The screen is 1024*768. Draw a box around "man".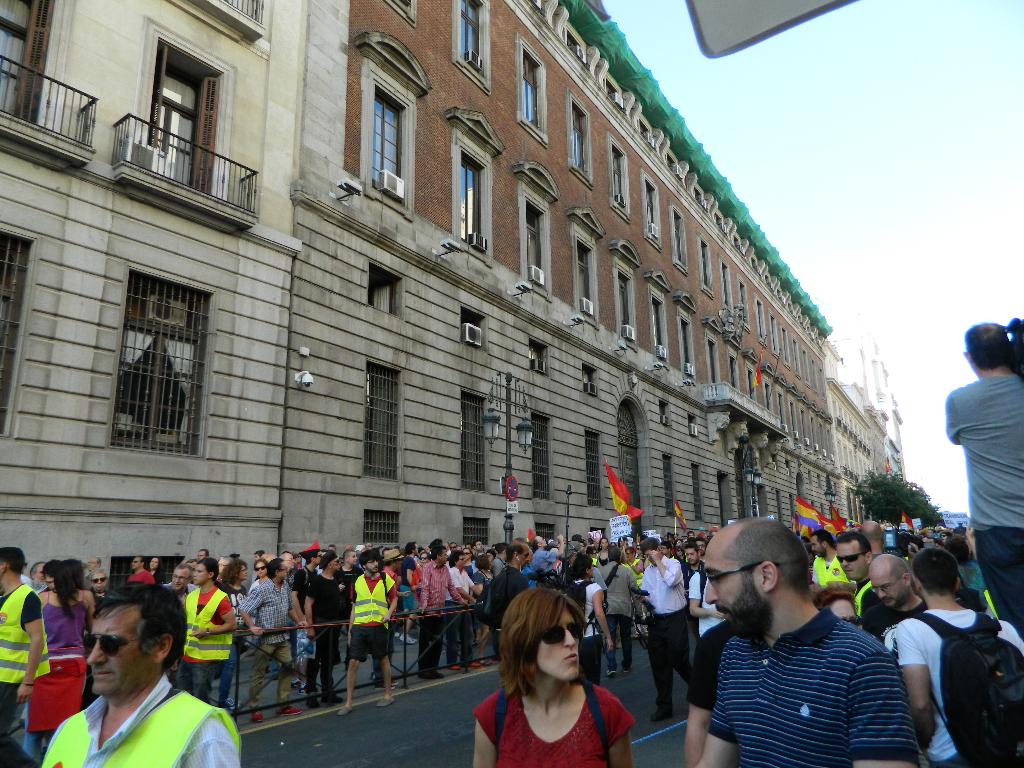
bbox(865, 552, 929, 643).
